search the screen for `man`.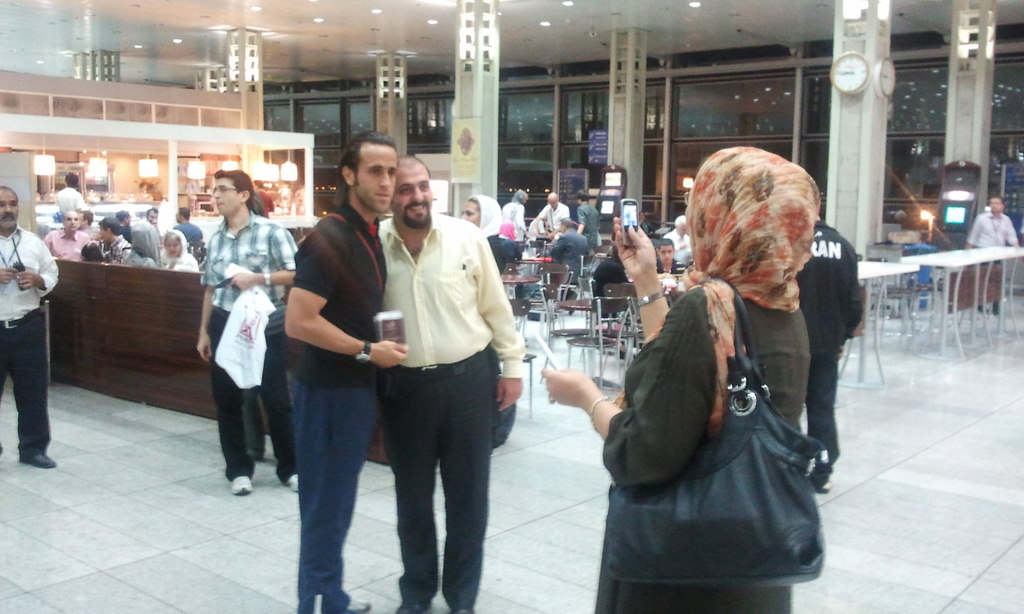
Found at region(50, 173, 88, 210).
